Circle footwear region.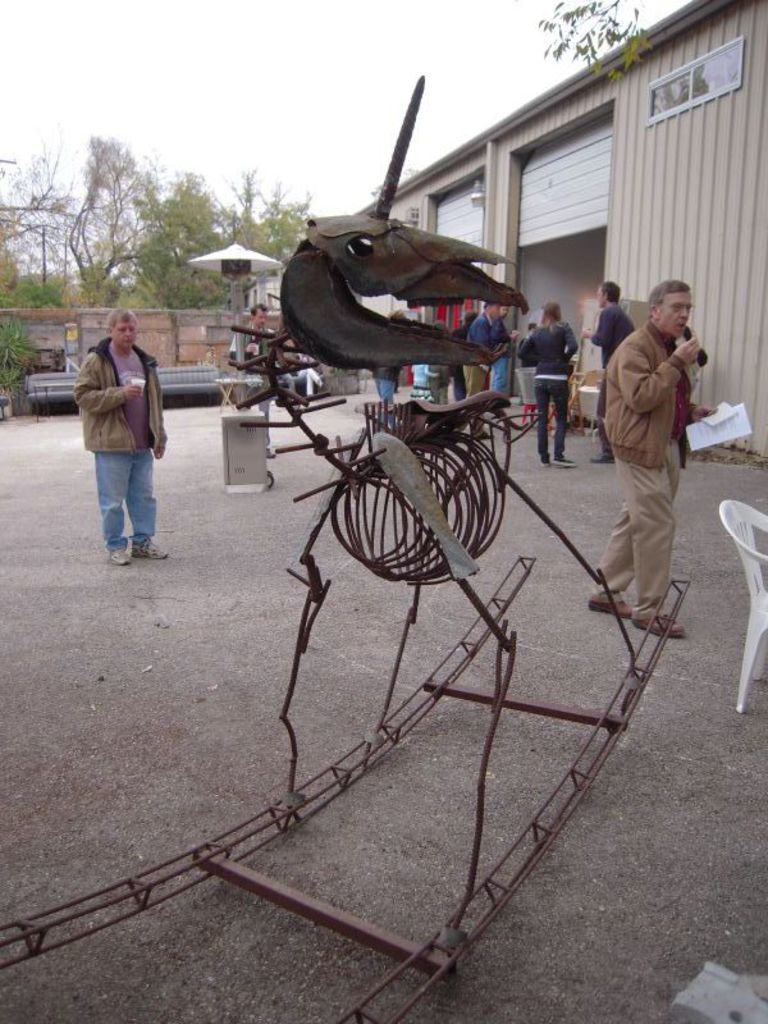
Region: crop(593, 449, 620, 463).
